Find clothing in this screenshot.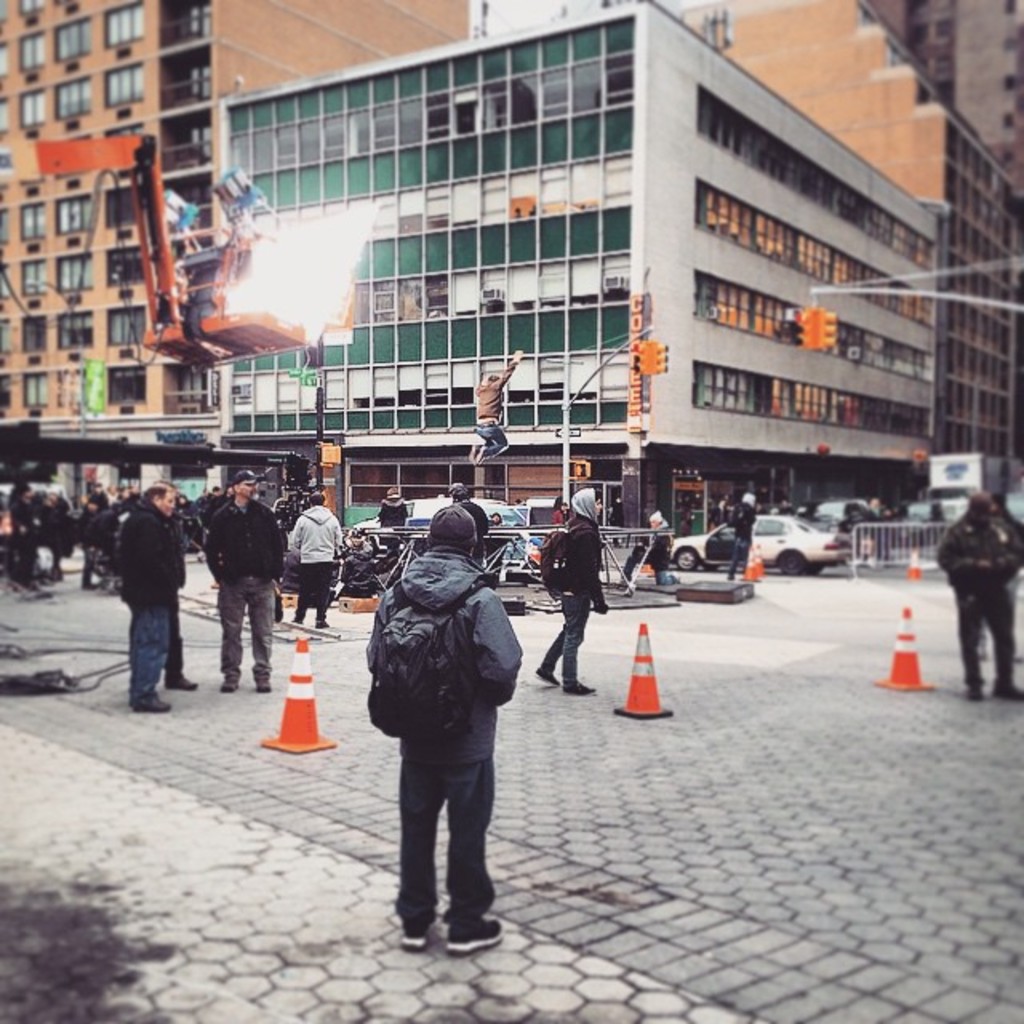
The bounding box for clothing is 3:486:35:586.
